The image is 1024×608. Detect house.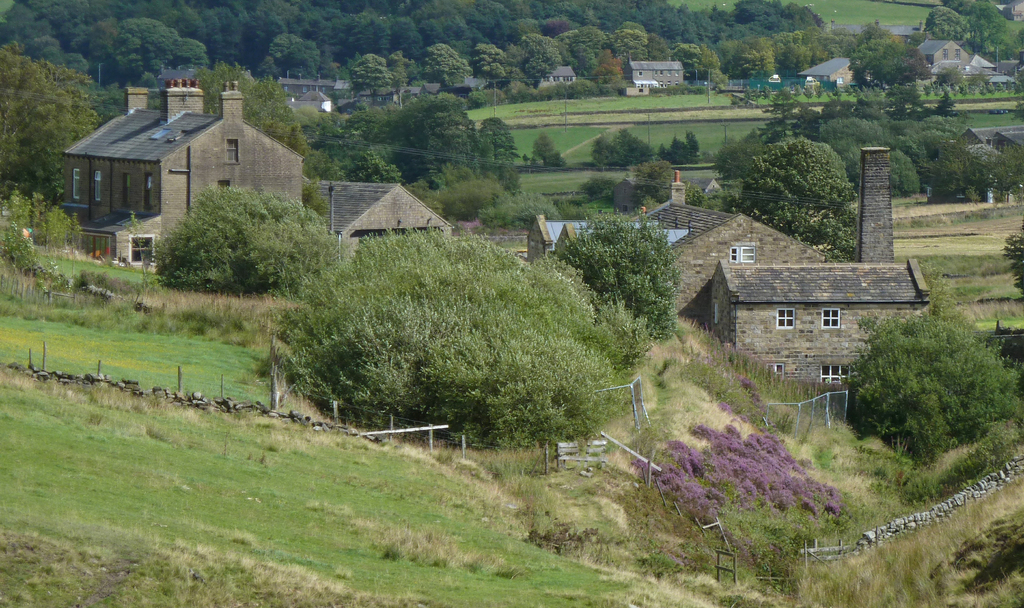
Detection: (309,182,449,264).
